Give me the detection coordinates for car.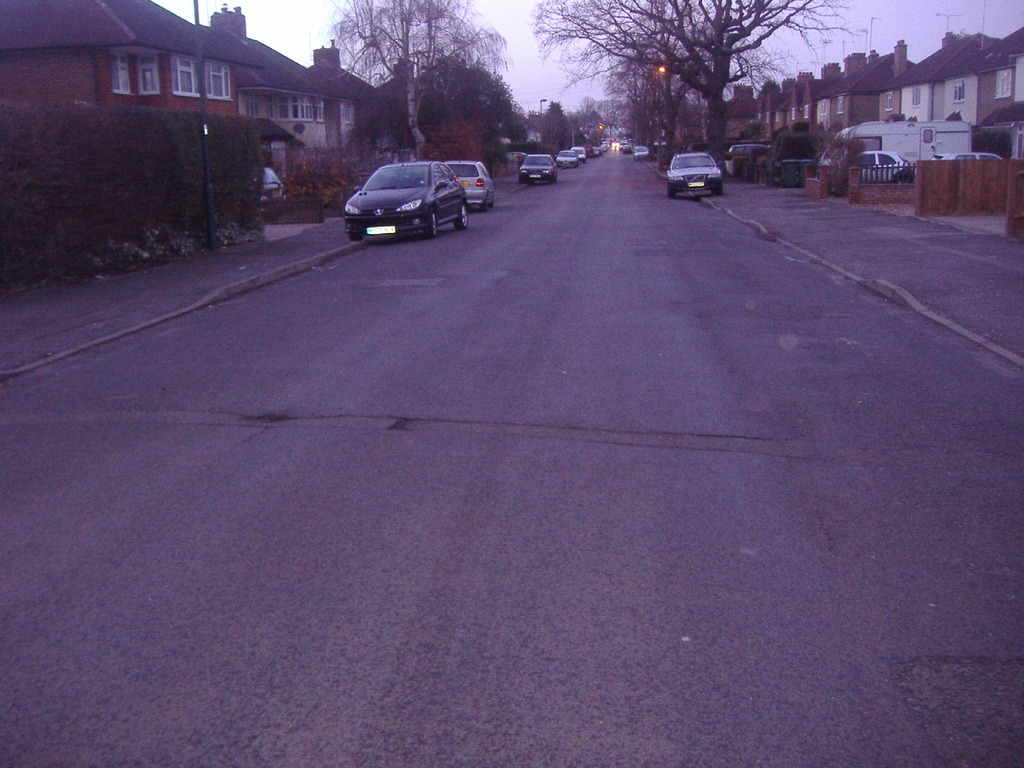
[560, 148, 577, 170].
